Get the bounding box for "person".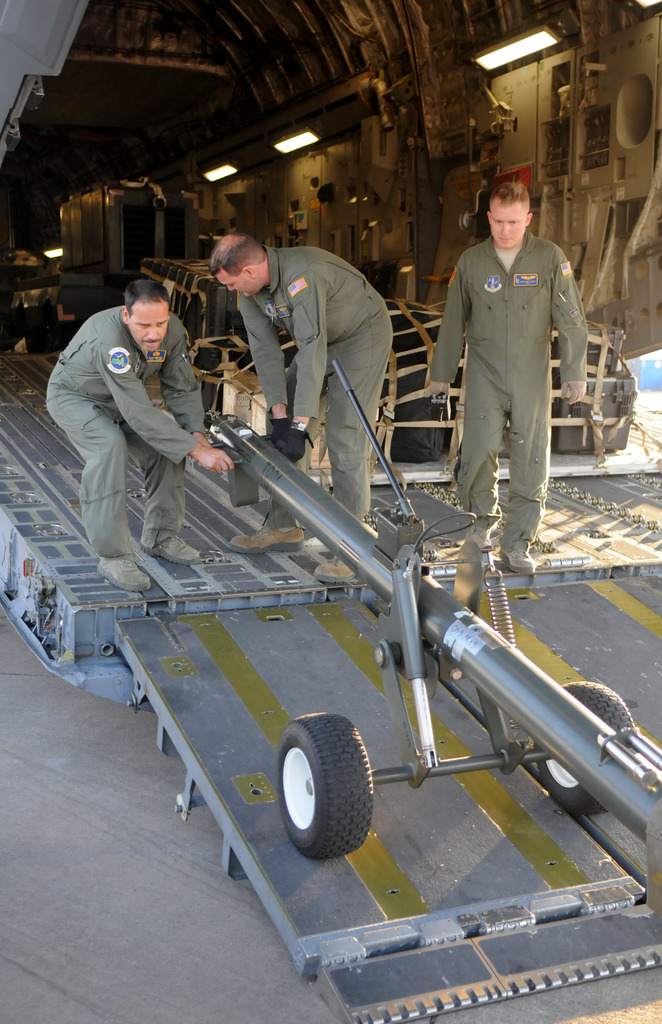
Rect(442, 159, 604, 588).
